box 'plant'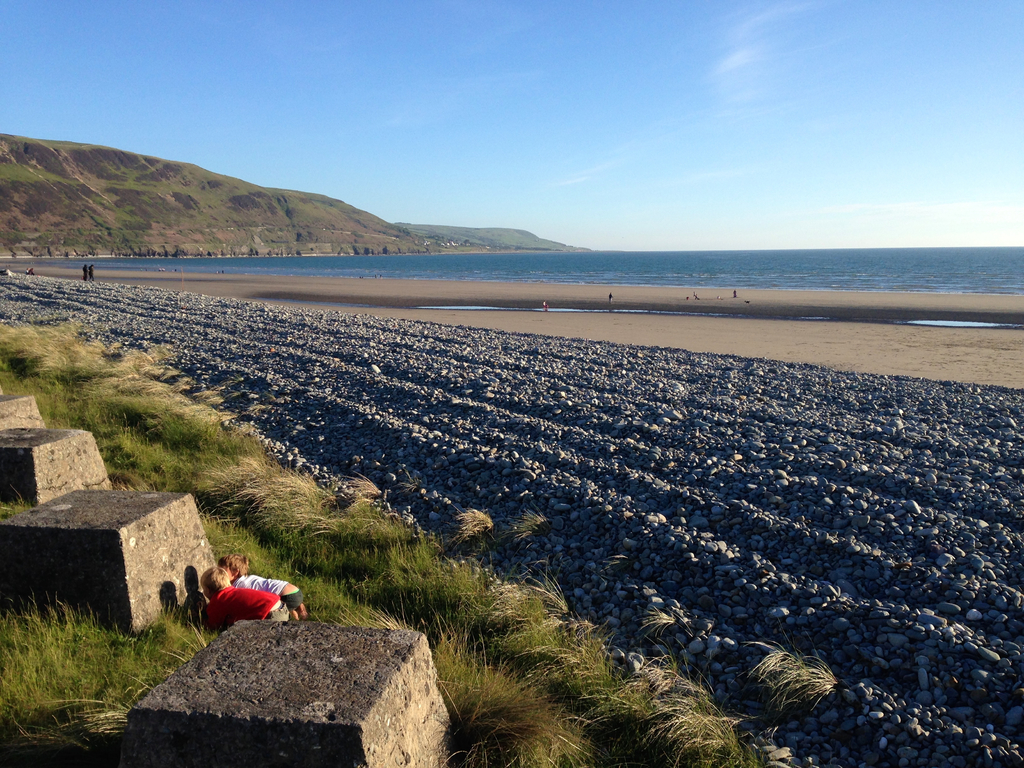
(722,717,758,767)
